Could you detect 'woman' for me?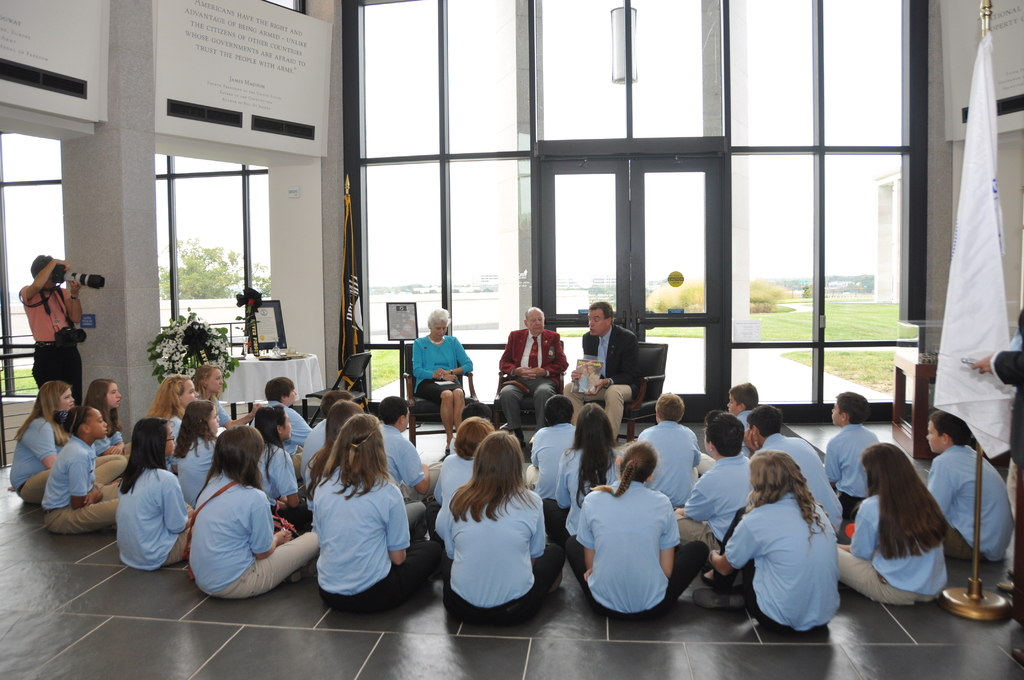
Detection result: 306/398/400/489.
